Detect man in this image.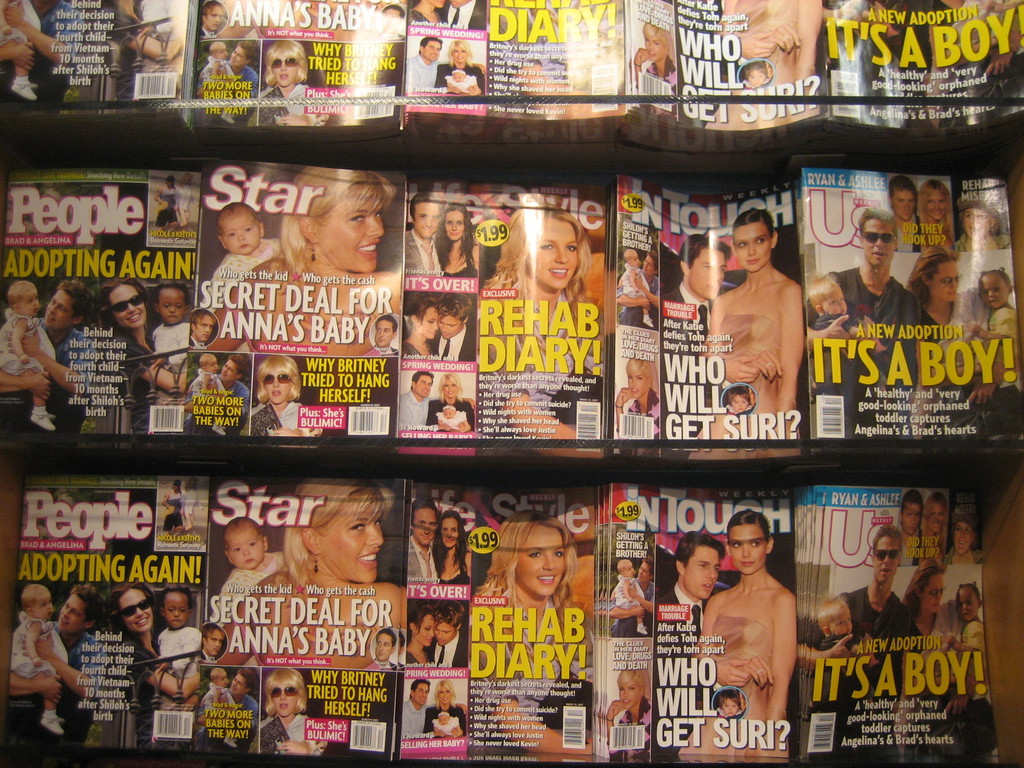
Detection: box=[369, 625, 399, 674].
